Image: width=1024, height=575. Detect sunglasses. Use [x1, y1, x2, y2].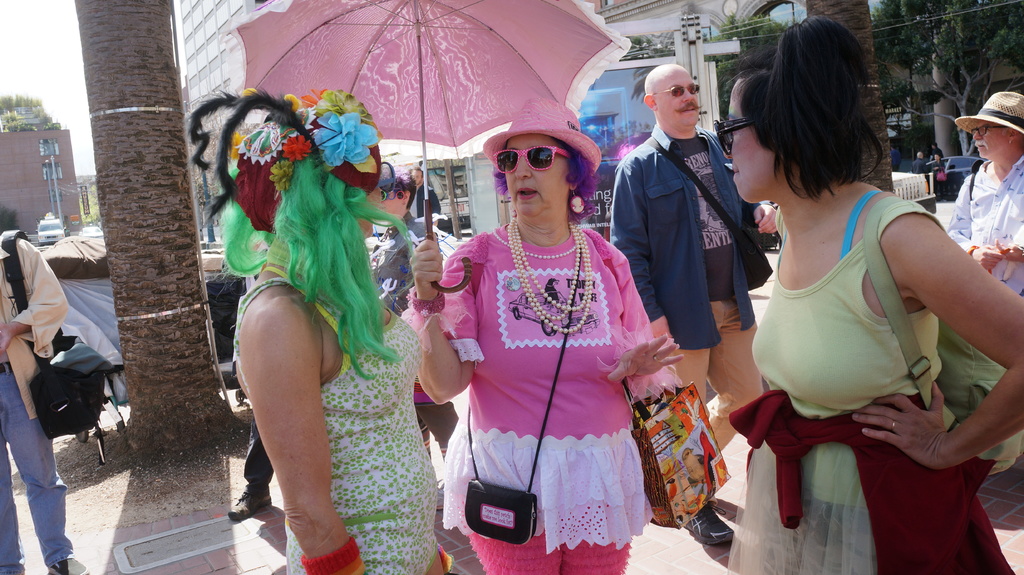
[652, 81, 700, 96].
